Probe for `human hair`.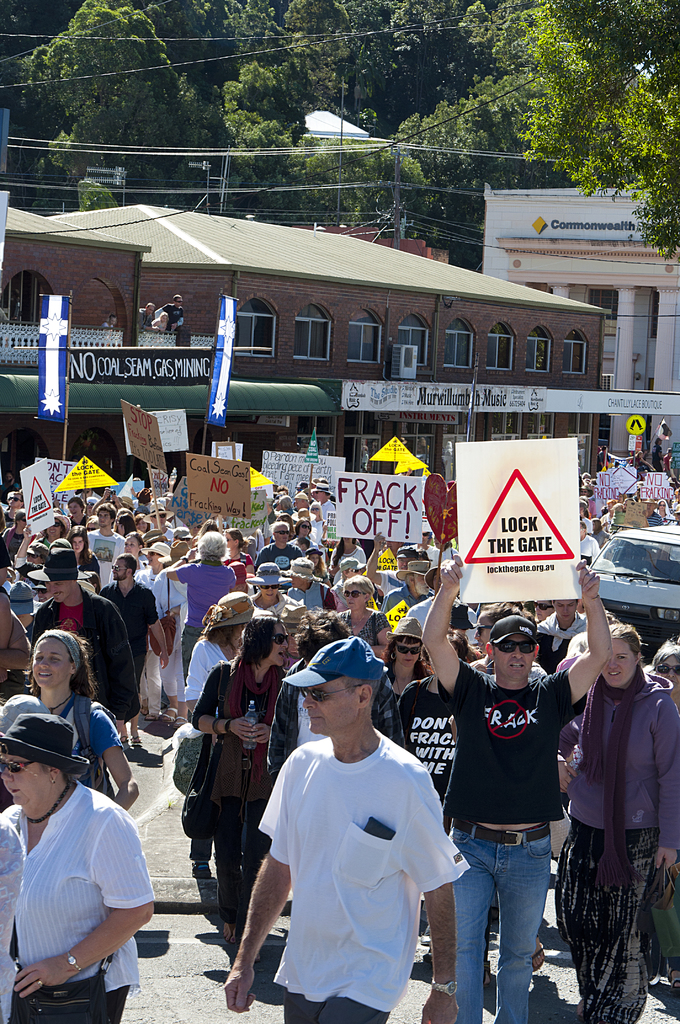
Probe result: left=28, top=627, right=96, bottom=697.
